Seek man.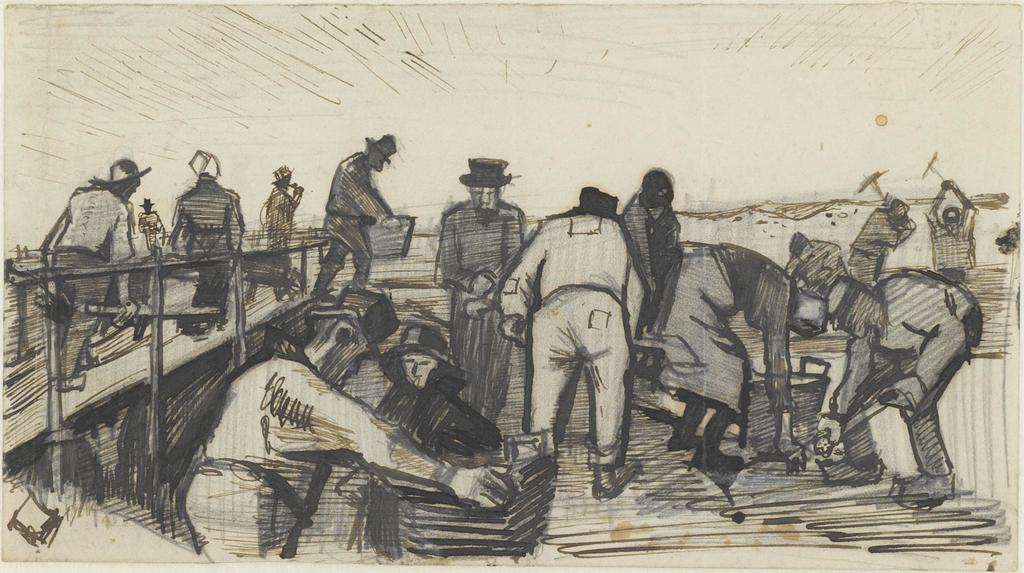
<region>432, 157, 527, 421</region>.
